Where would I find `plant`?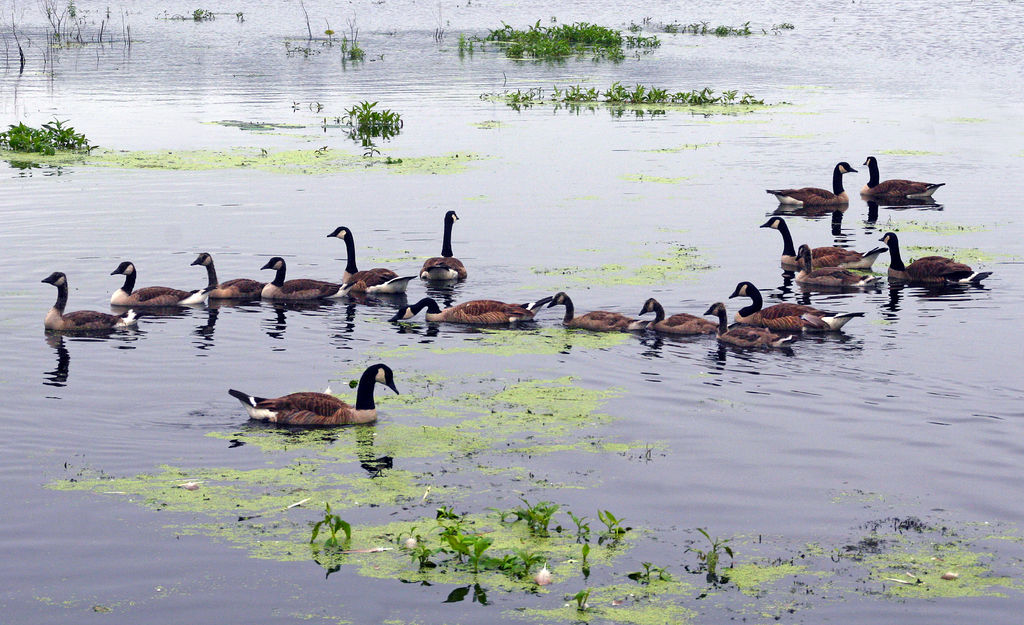
At {"x1": 681, "y1": 526, "x2": 741, "y2": 581}.
